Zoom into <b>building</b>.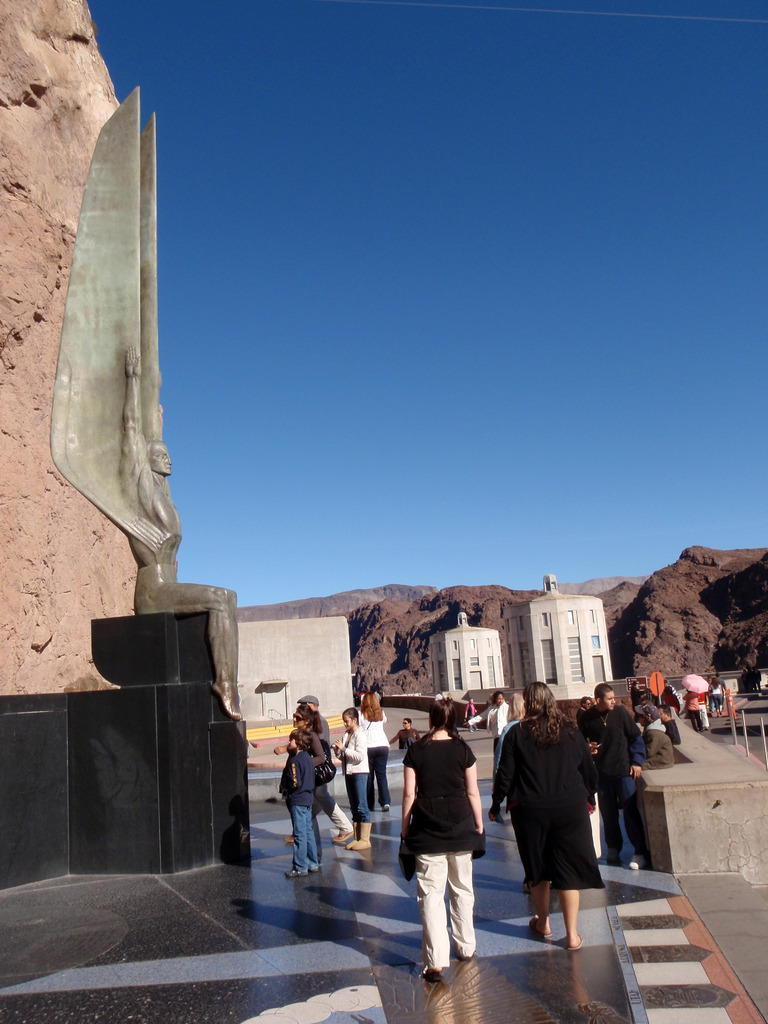
Zoom target: (left=441, top=607, right=506, bottom=710).
